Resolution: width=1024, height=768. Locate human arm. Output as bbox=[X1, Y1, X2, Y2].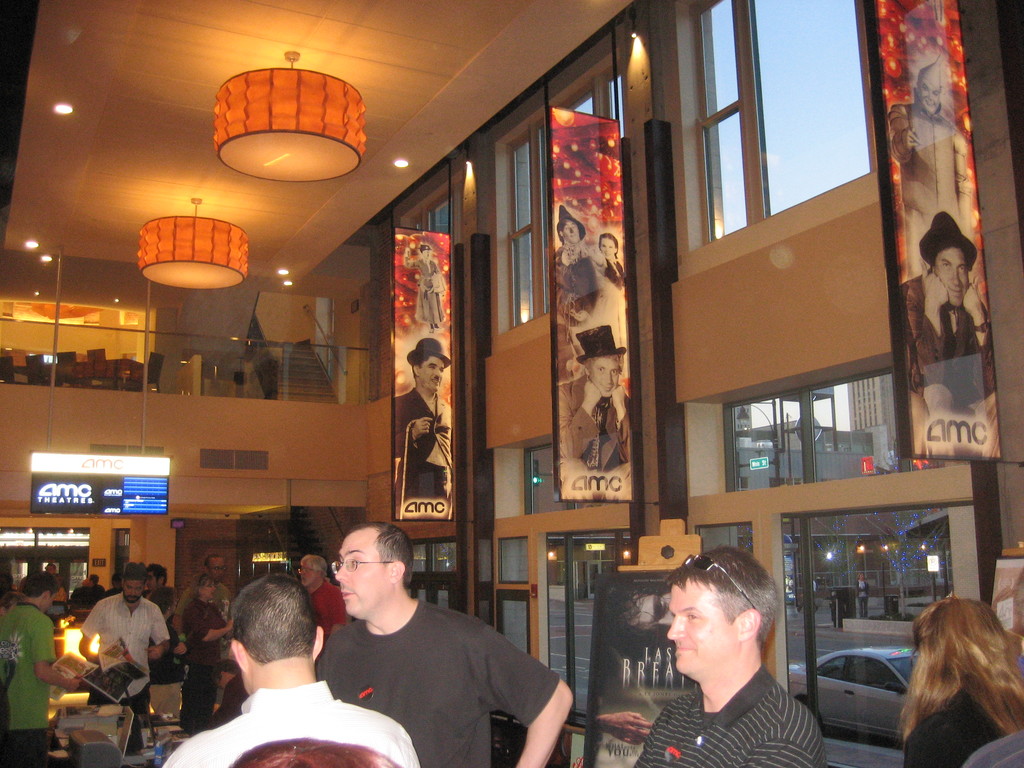
bbox=[161, 582, 193, 633].
